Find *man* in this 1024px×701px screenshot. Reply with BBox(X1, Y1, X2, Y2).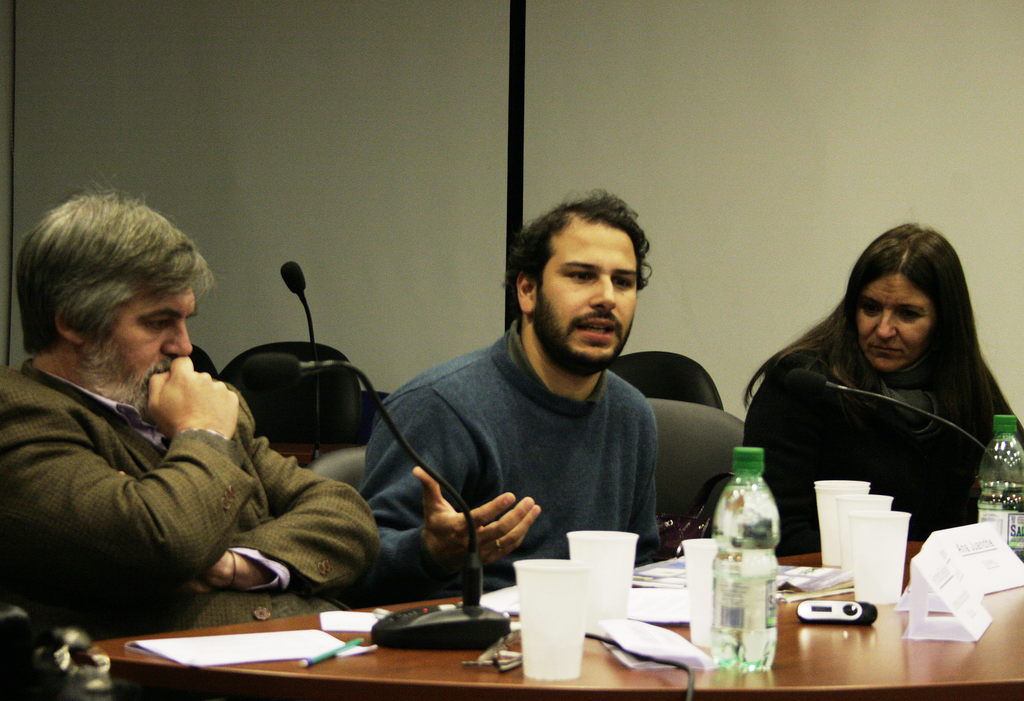
BBox(0, 183, 383, 684).
